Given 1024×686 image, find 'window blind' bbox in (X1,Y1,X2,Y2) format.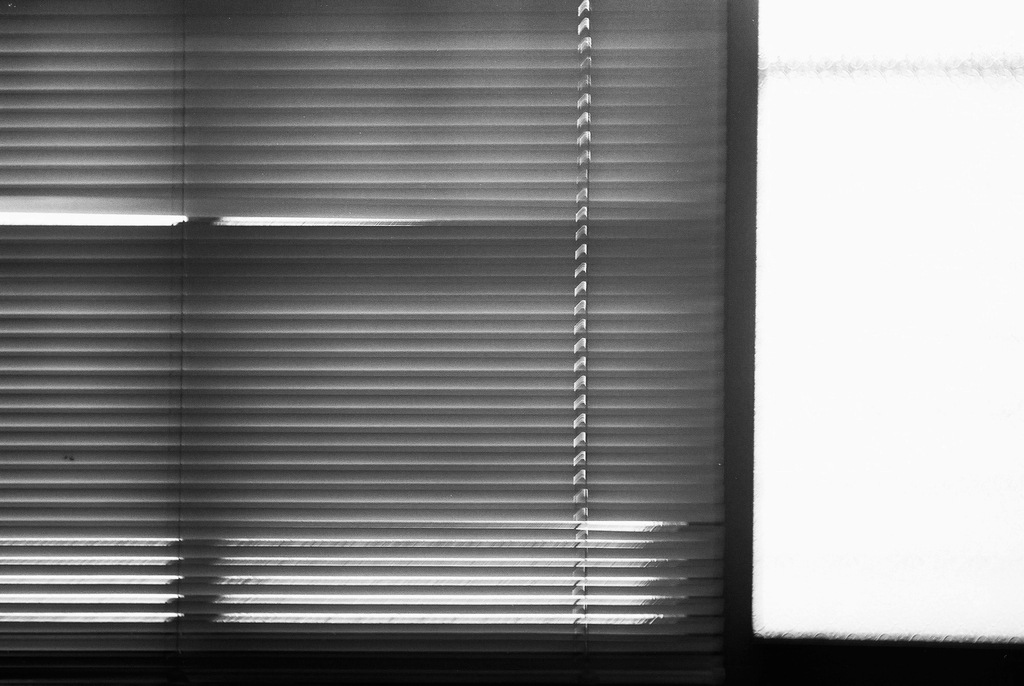
(0,0,732,685).
